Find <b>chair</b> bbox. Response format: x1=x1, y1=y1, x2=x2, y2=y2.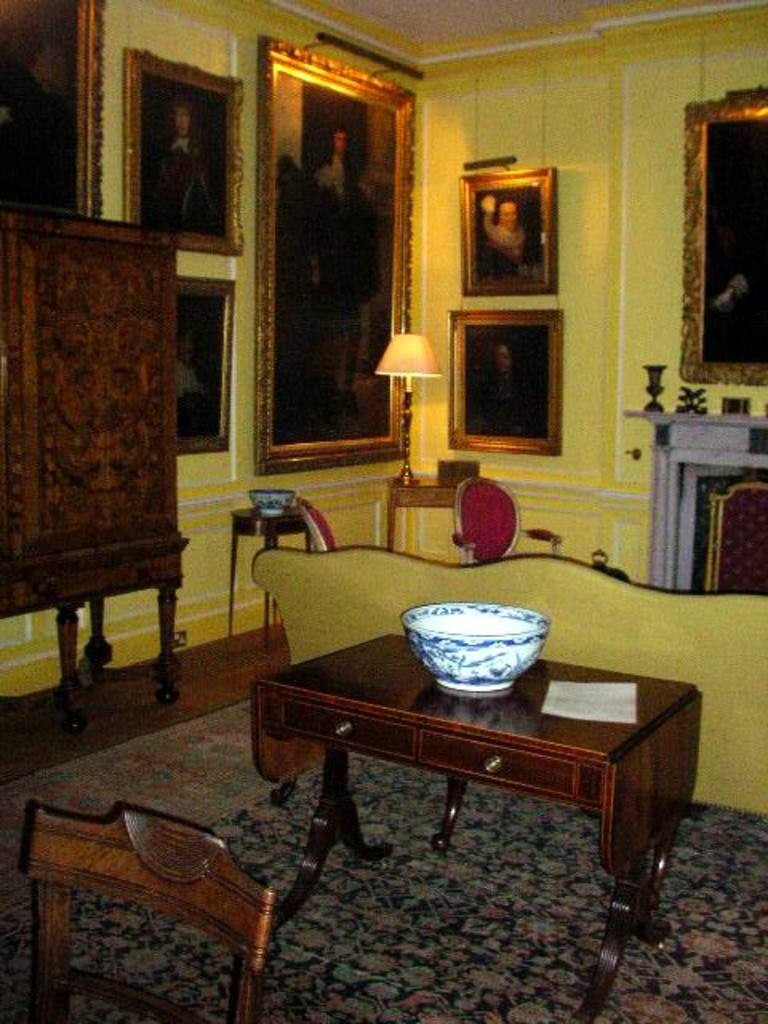
x1=451, y1=472, x2=566, y2=563.
